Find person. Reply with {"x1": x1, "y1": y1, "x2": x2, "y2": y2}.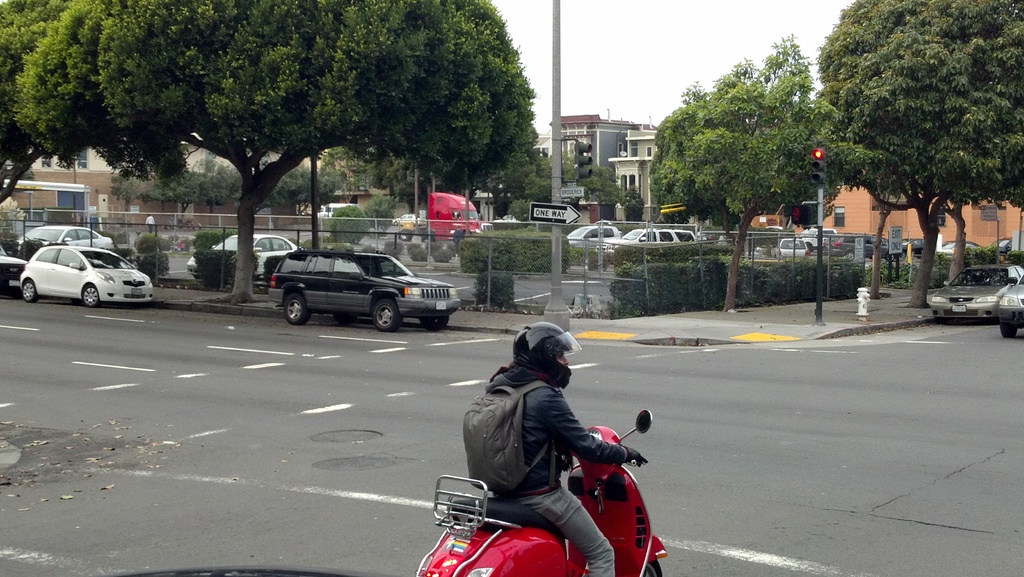
{"x1": 480, "y1": 323, "x2": 648, "y2": 576}.
